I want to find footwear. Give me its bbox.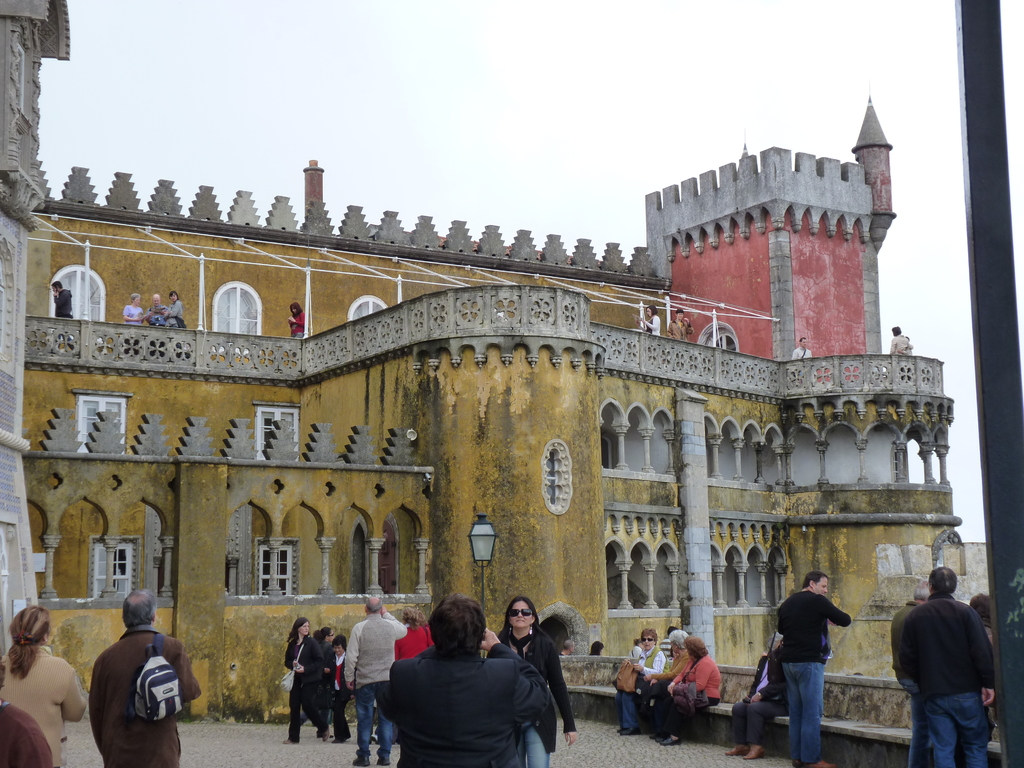
select_region(648, 734, 657, 741).
